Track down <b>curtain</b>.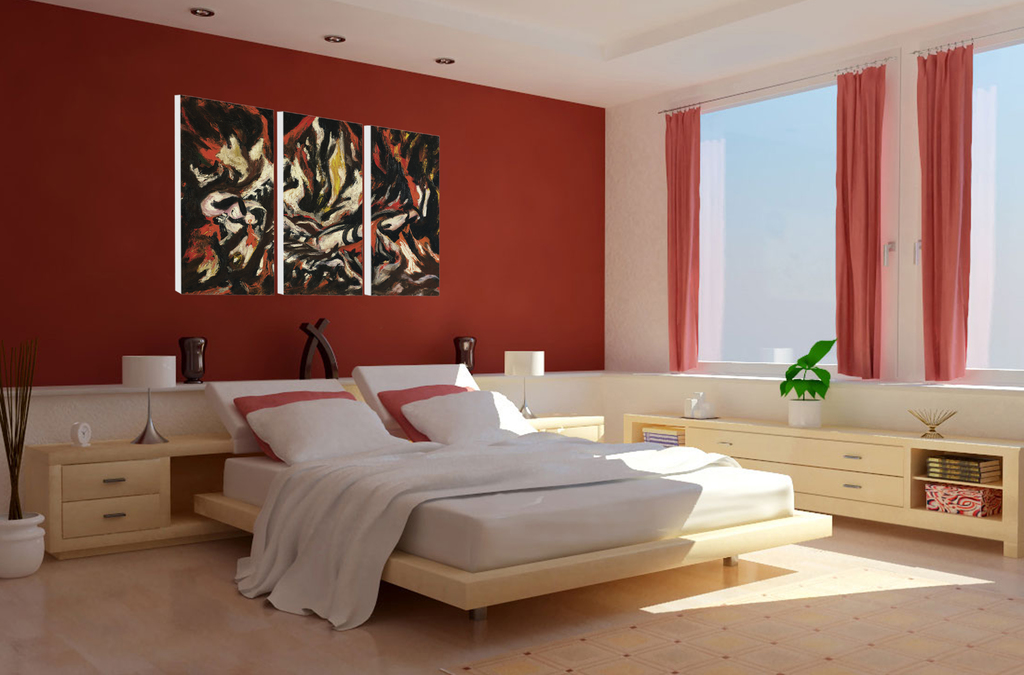
Tracked to <box>834,59,886,374</box>.
